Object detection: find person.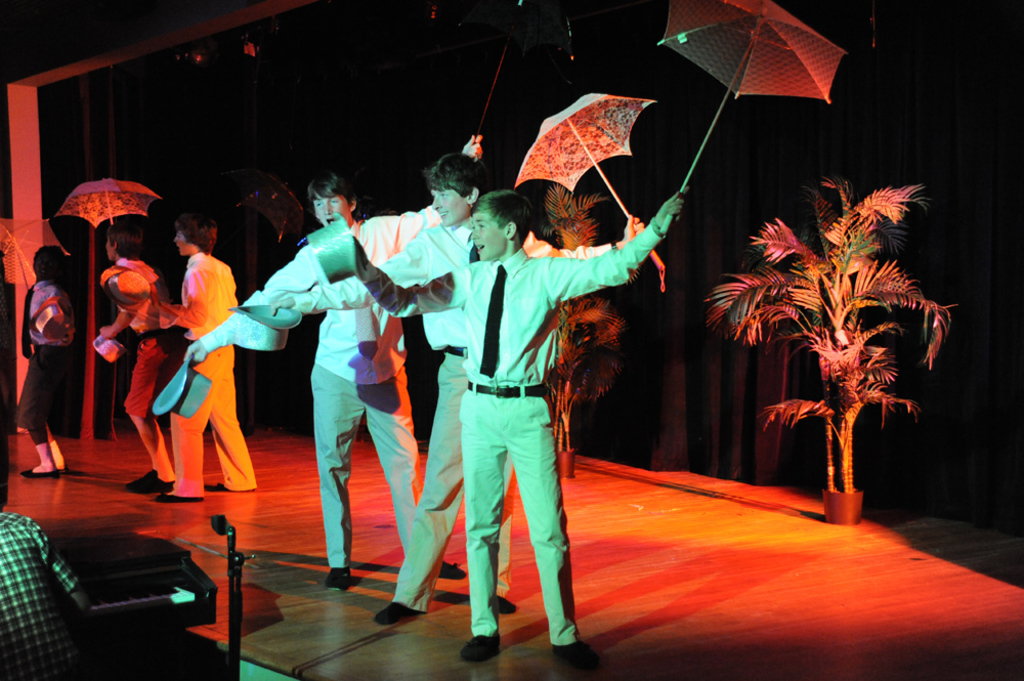
267, 146, 647, 626.
